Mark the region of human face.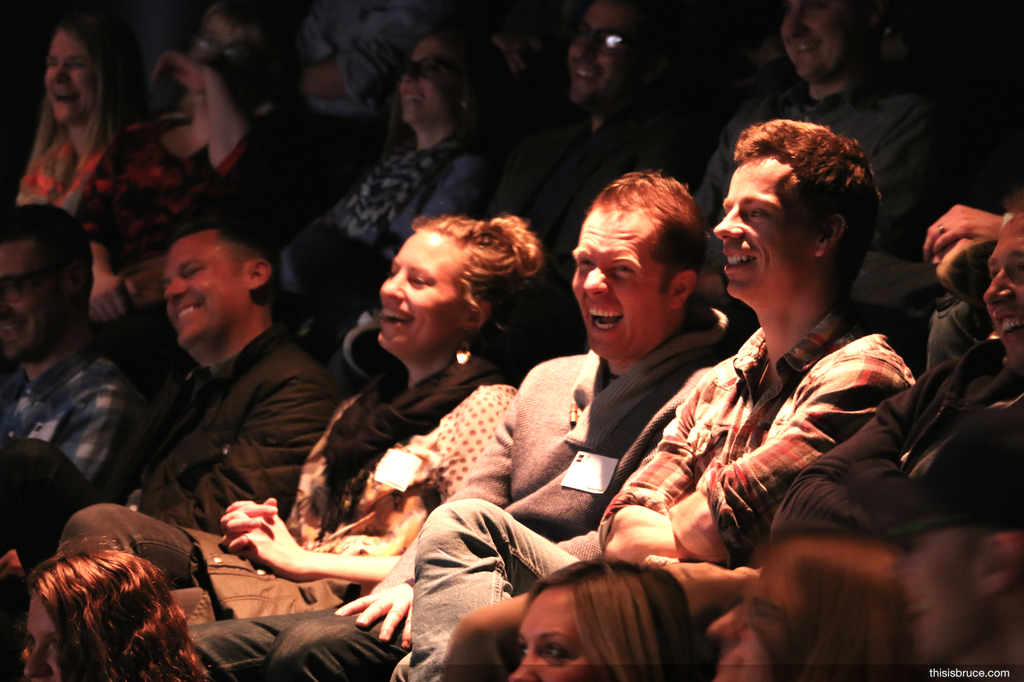
Region: (776, 0, 852, 82).
